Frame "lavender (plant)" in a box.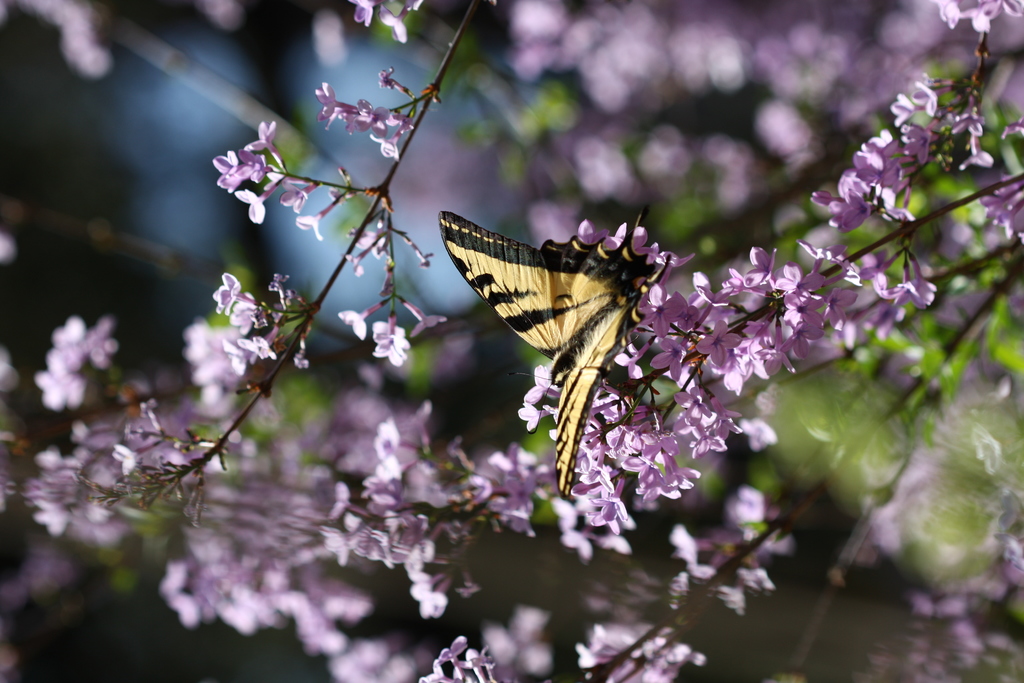
box=[107, 0, 500, 524].
